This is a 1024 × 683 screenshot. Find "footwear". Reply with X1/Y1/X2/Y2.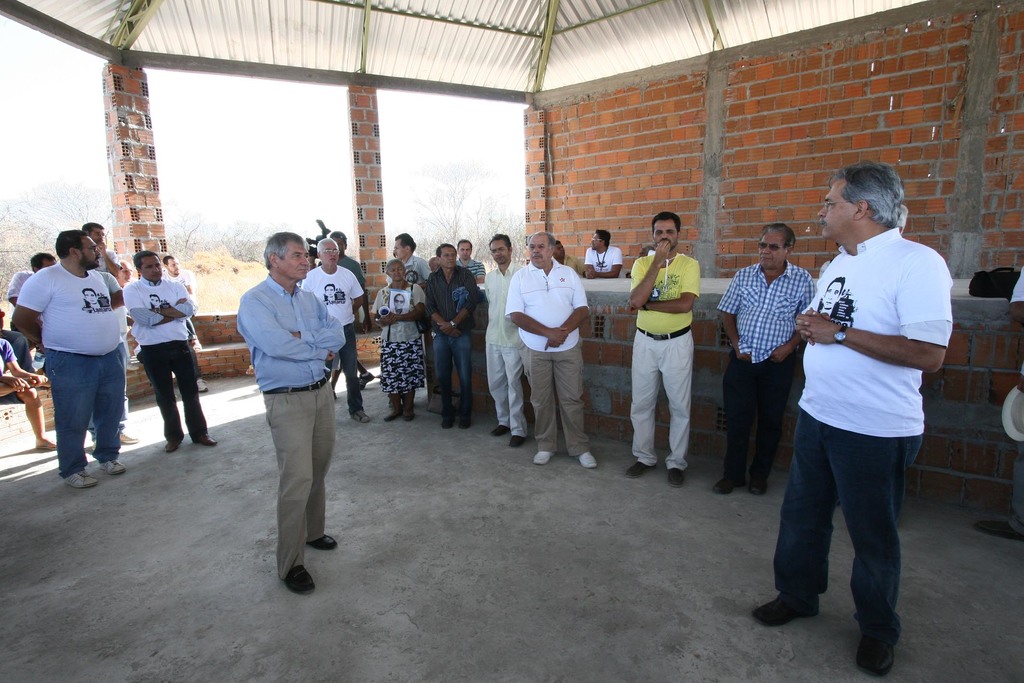
350/405/375/424.
